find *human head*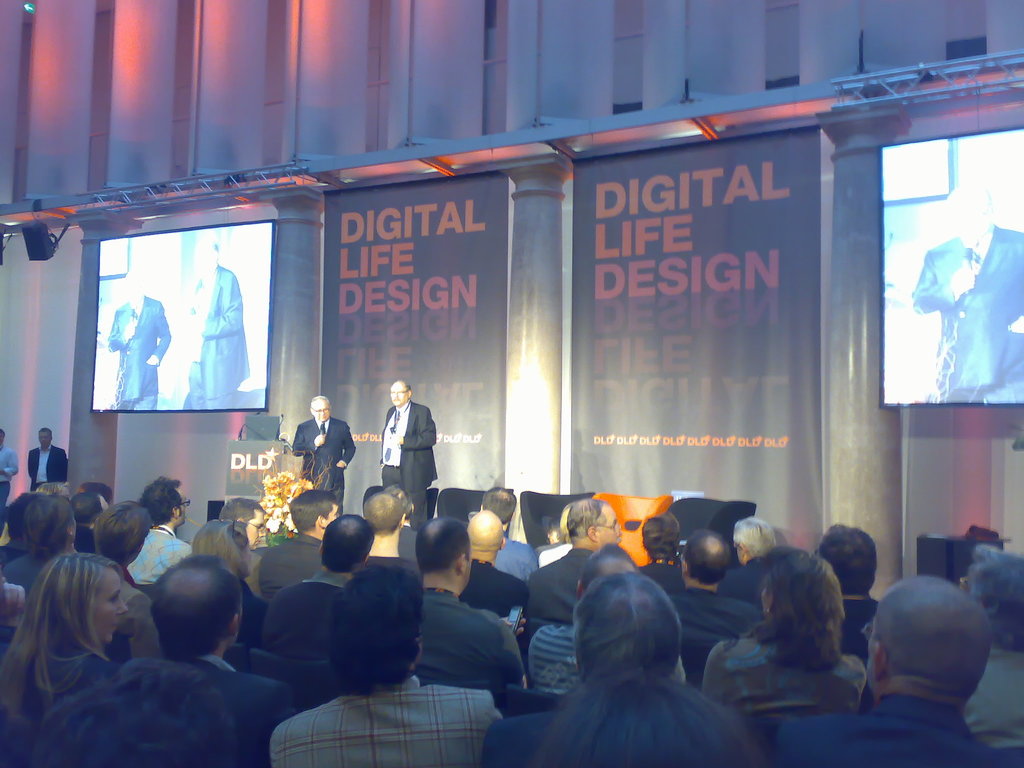
217,494,269,554
